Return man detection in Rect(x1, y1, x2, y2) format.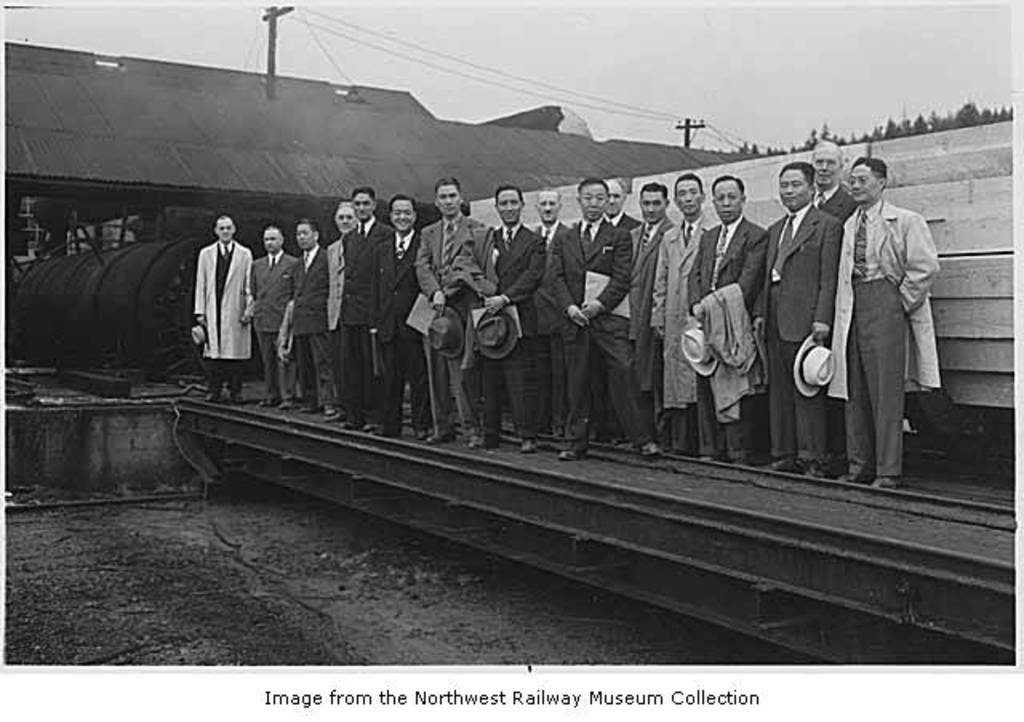
Rect(597, 179, 645, 234).
